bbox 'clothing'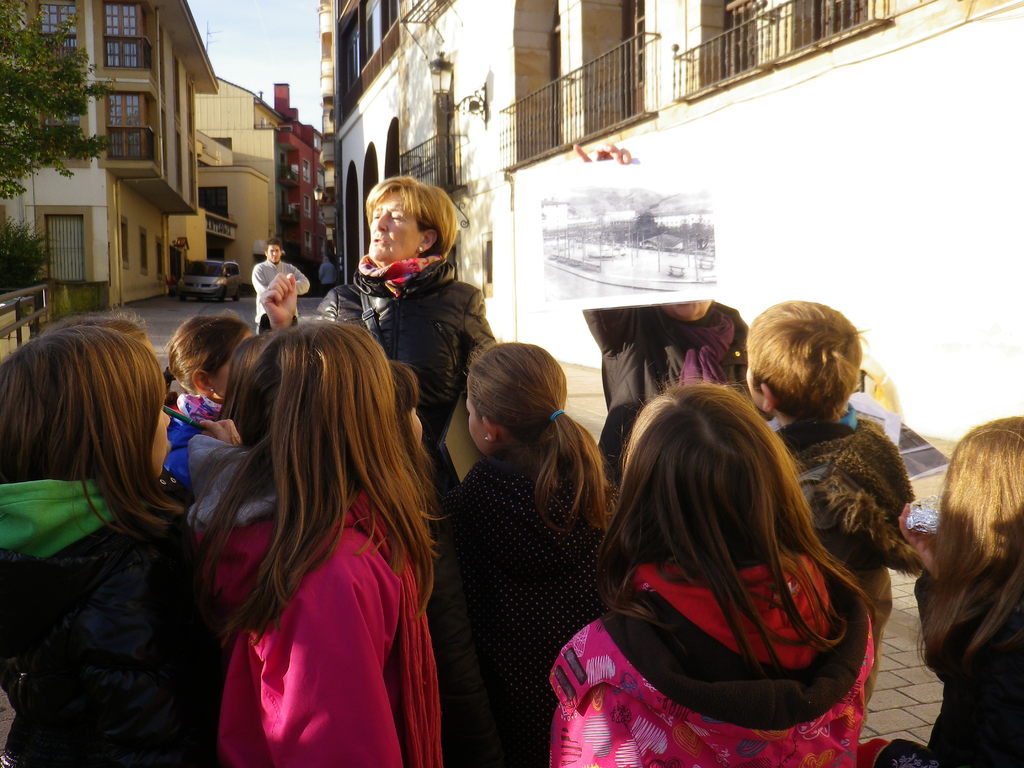
{"left": 186, "top": 436, "right": 439, "bottom": 767}
